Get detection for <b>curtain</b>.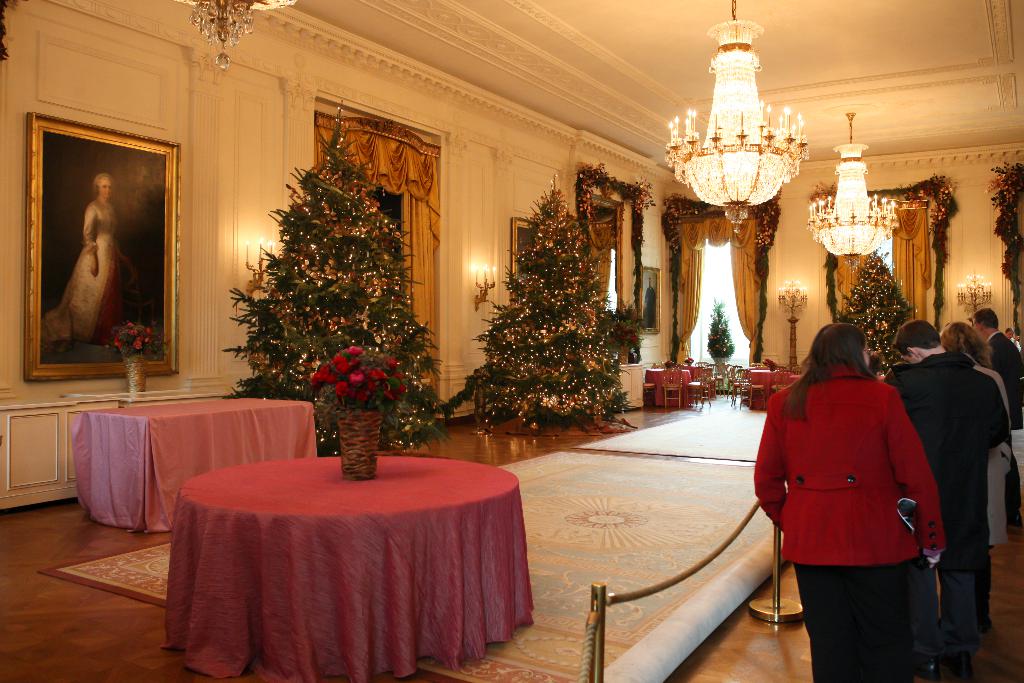
Detection: 834,212,926,327.
